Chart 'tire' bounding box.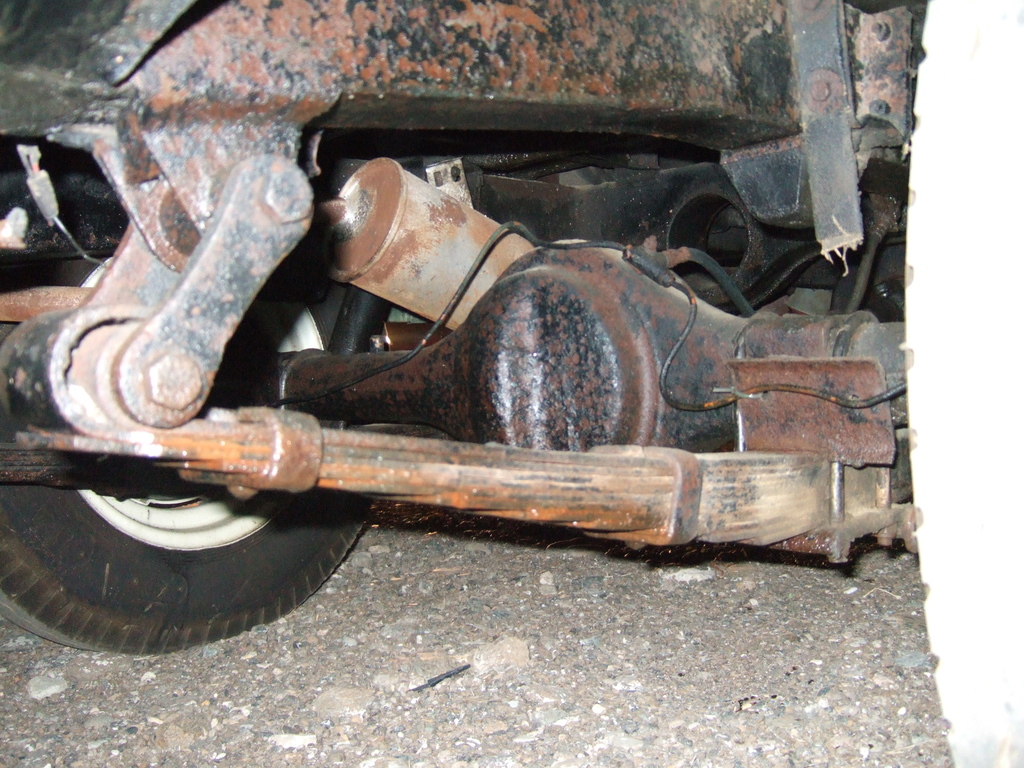
Charted: x1=0, y1=257, x2=382, y2=662.
